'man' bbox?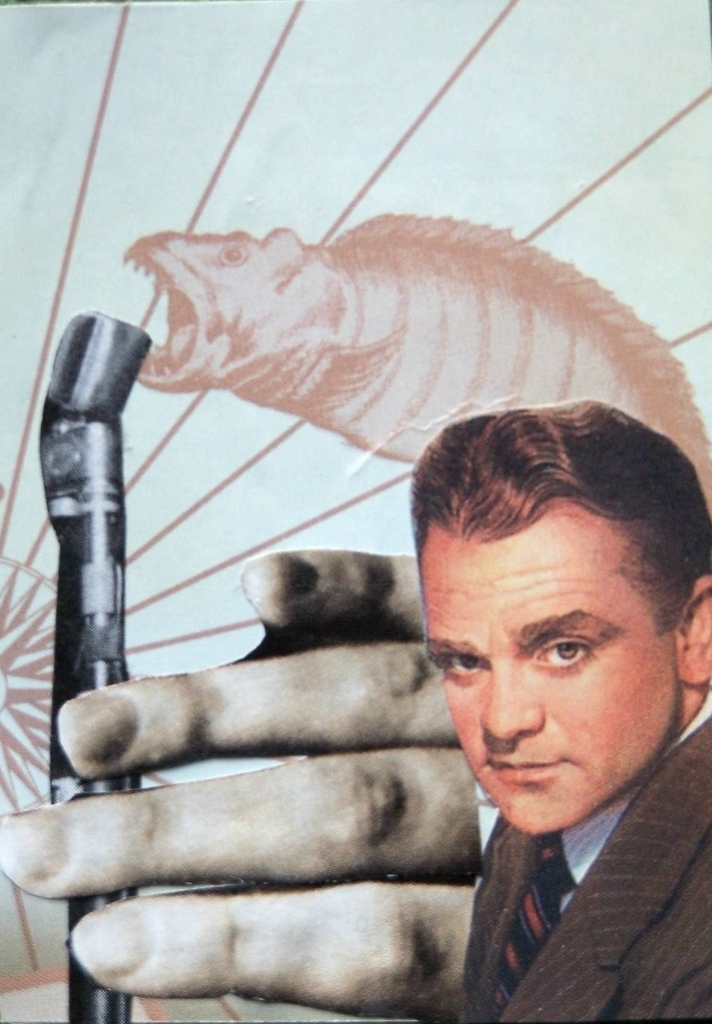
<box>396,406,711,1023</box>
